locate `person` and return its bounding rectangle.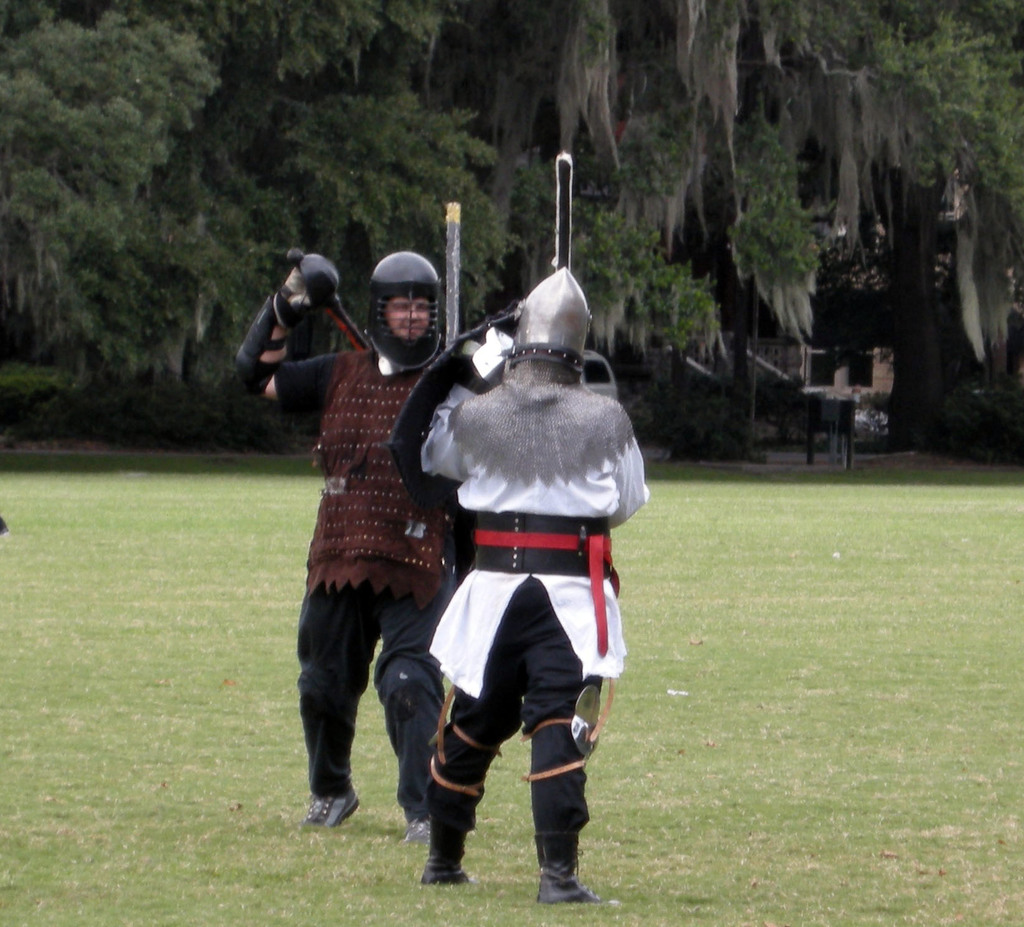
(x1=409, y1=229, x2=632, y2=897).
